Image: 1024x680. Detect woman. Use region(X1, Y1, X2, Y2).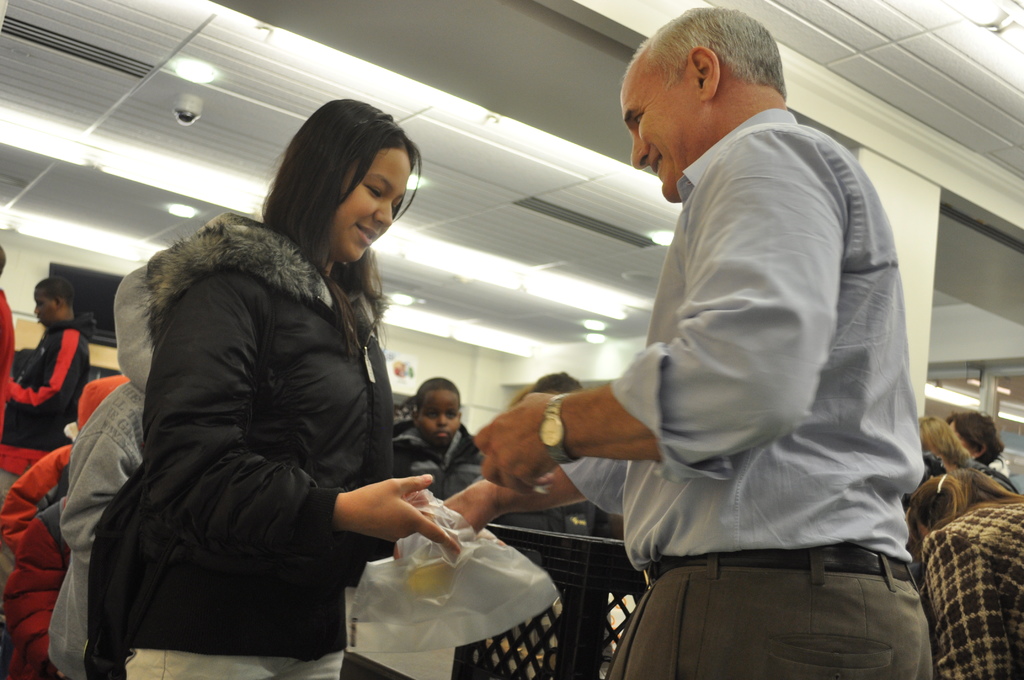
region(908, 465, 1023, 679).
